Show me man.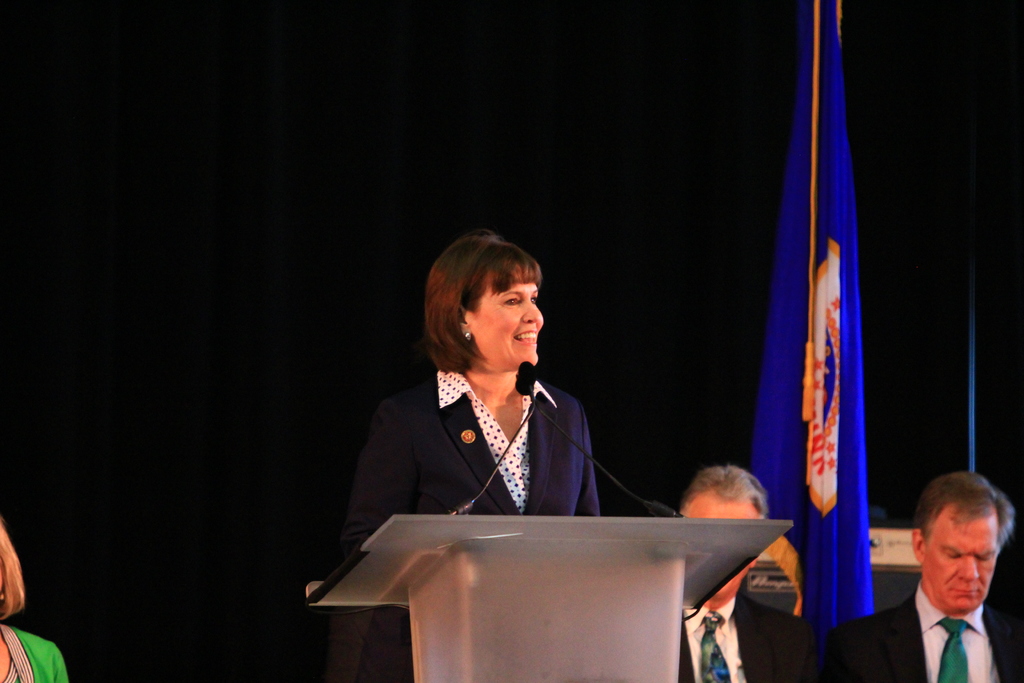
man is here: detection(860, 485, 1023, 682).
